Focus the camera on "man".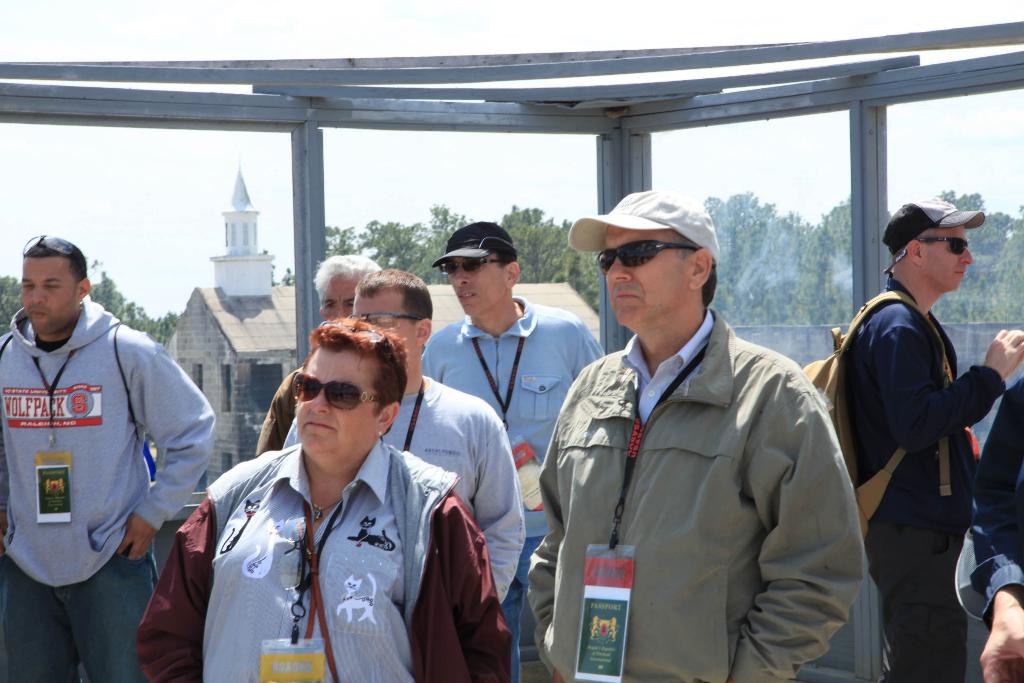
Focus region: bbox=(256, 252, 385, 456).
